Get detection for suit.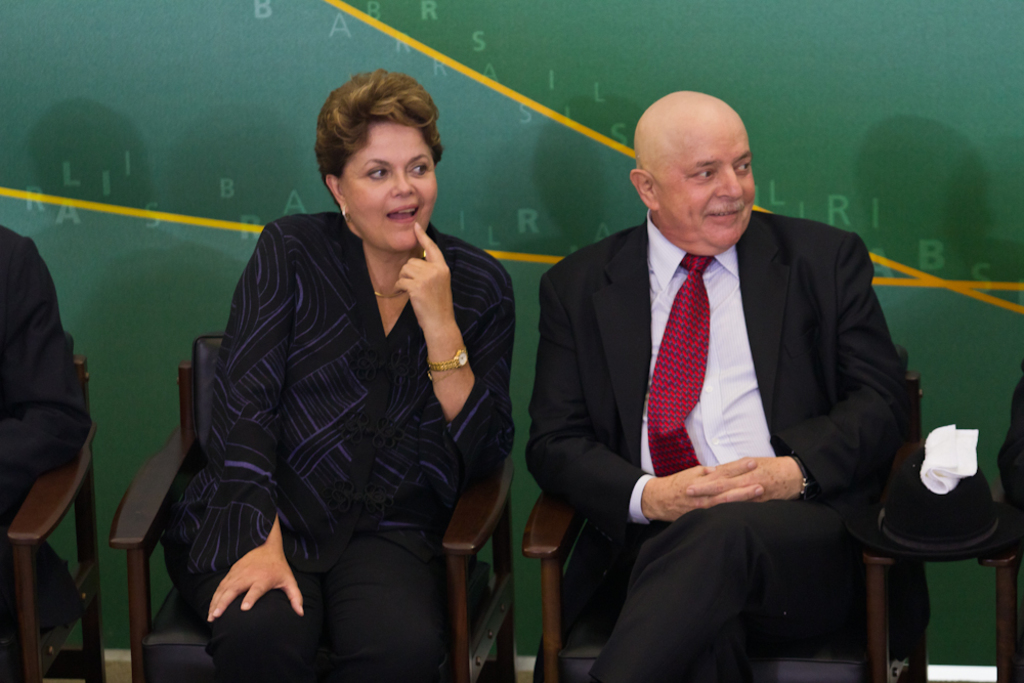
Detection: [608, 121, 929, 646].
